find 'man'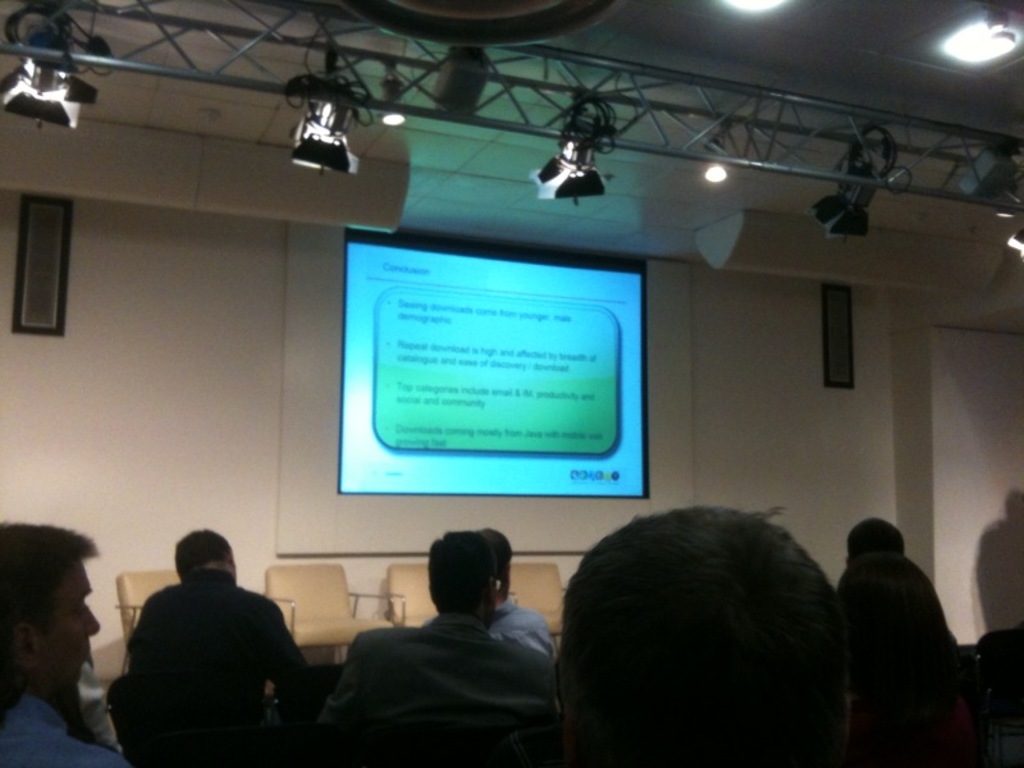
bbox=(493, 541, 556, 655)
